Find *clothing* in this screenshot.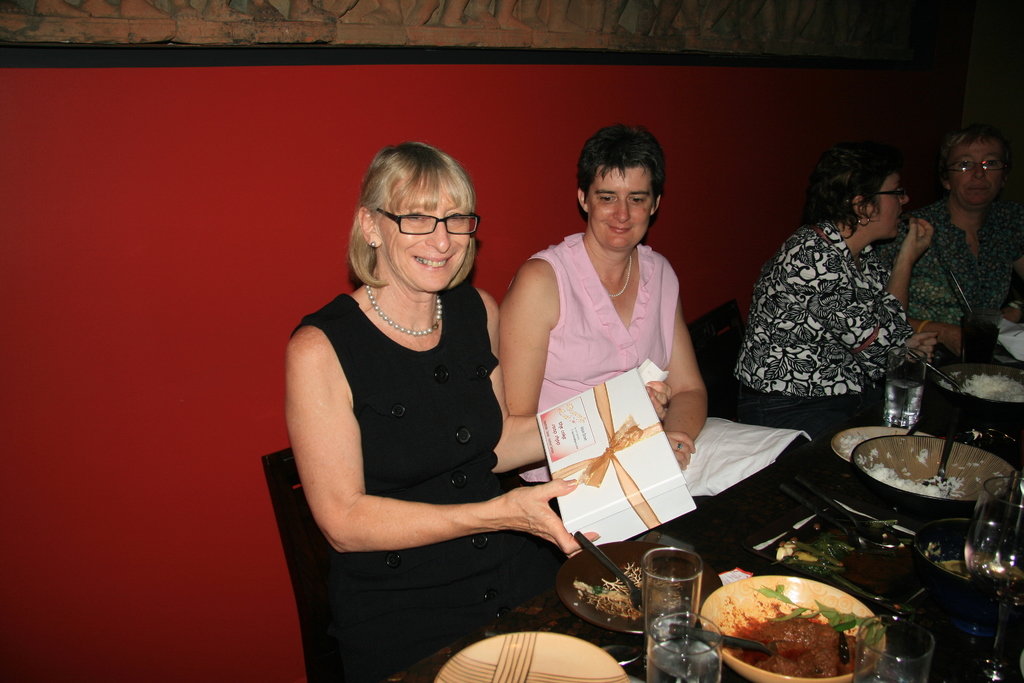
The bounding box for *clothing* is crop(502, 236, 817, 541).
